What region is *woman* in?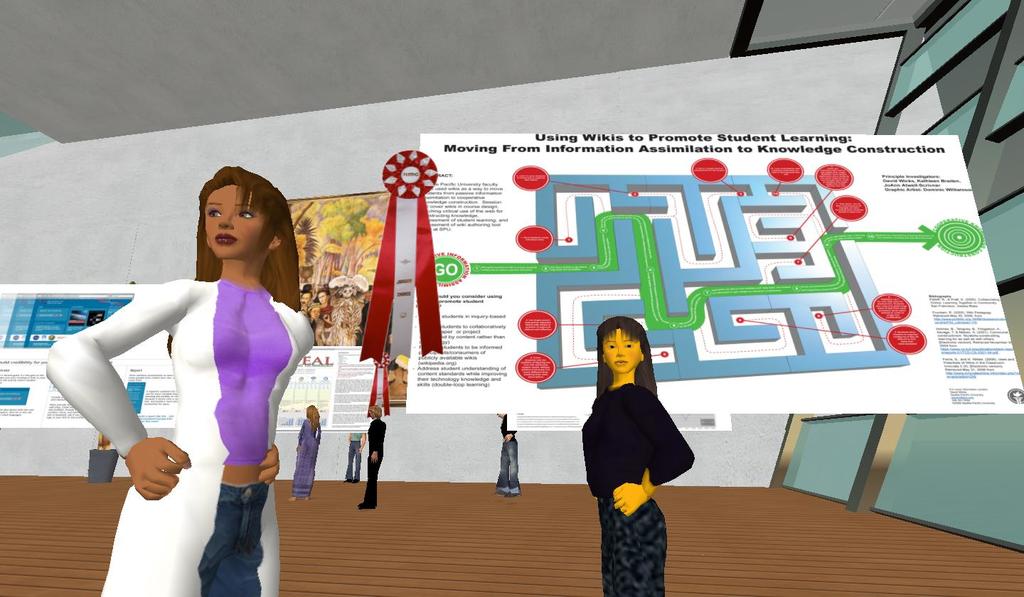
343 431 373 498.
